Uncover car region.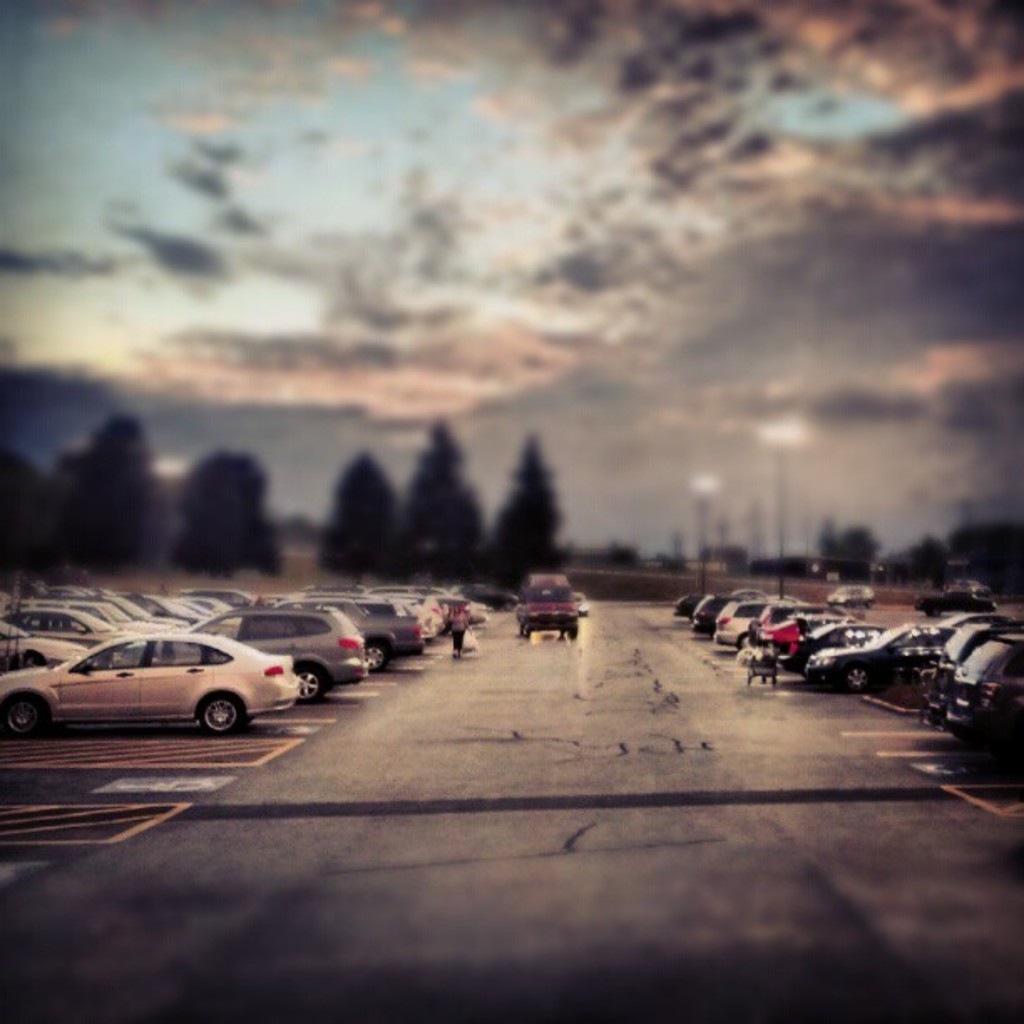
Uncovered: select_region(576, 591, 587, 616).
